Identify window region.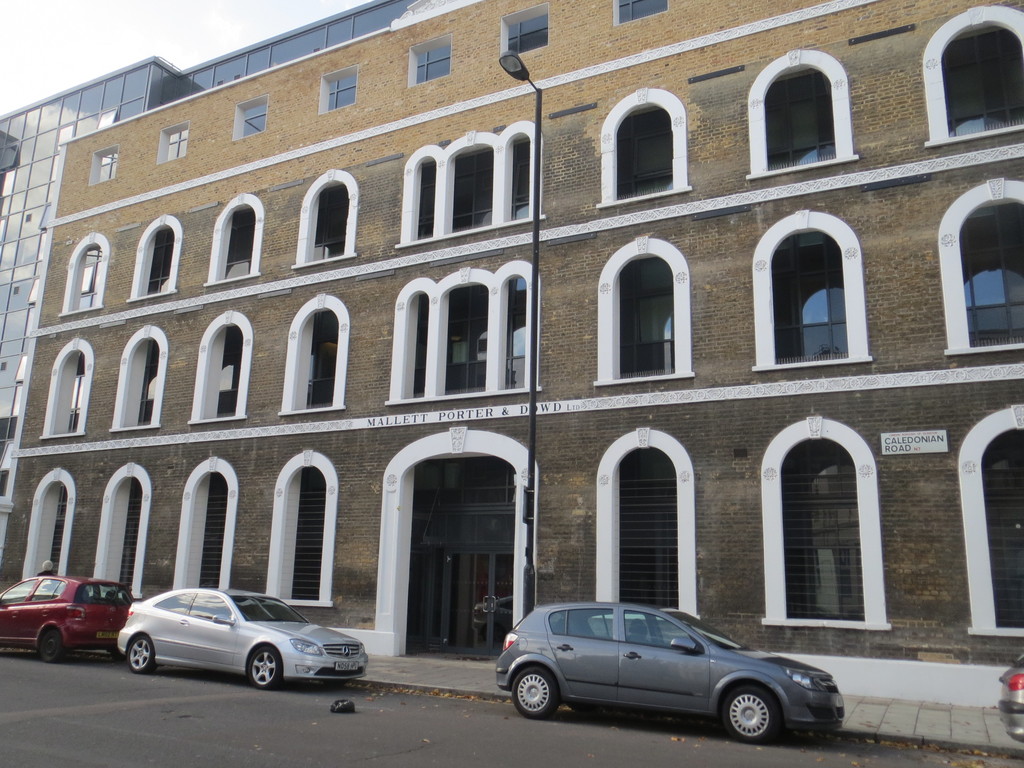
Region: (x1=446, y1=285, x2=487, y2=393).
